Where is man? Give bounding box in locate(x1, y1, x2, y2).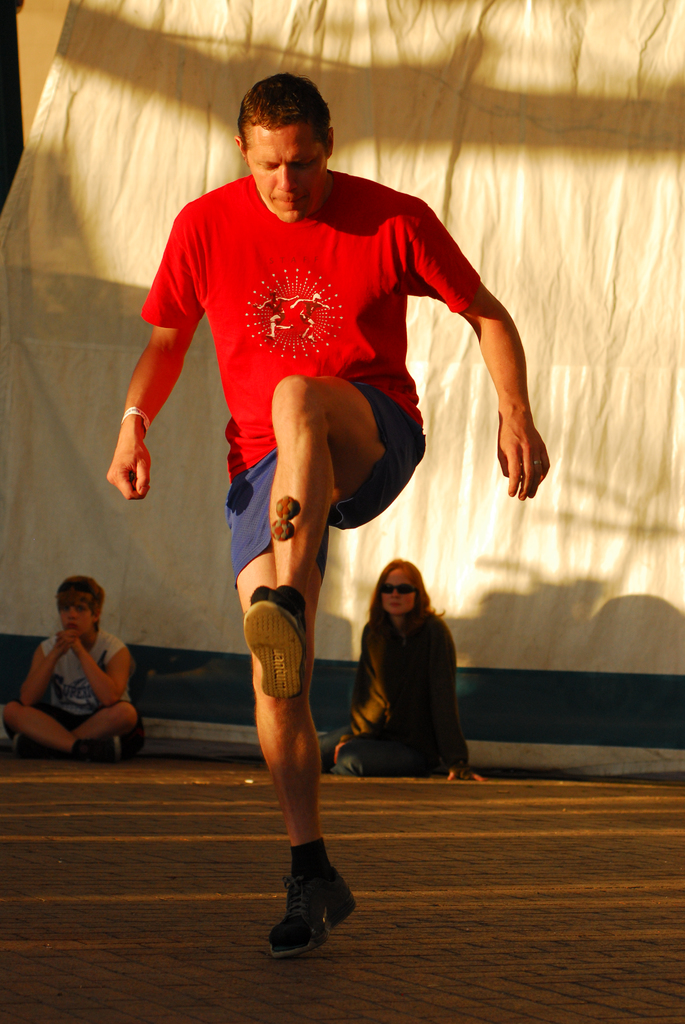
locate(126, 75, 496, 874).
